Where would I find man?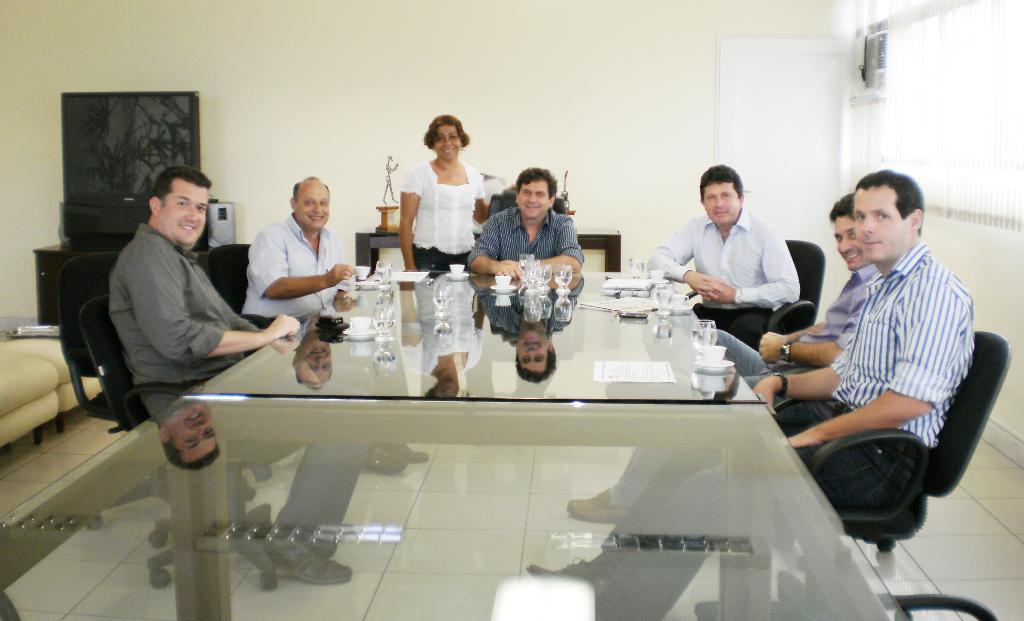
At x1=714 y1=195 x2=886 y2=396.
